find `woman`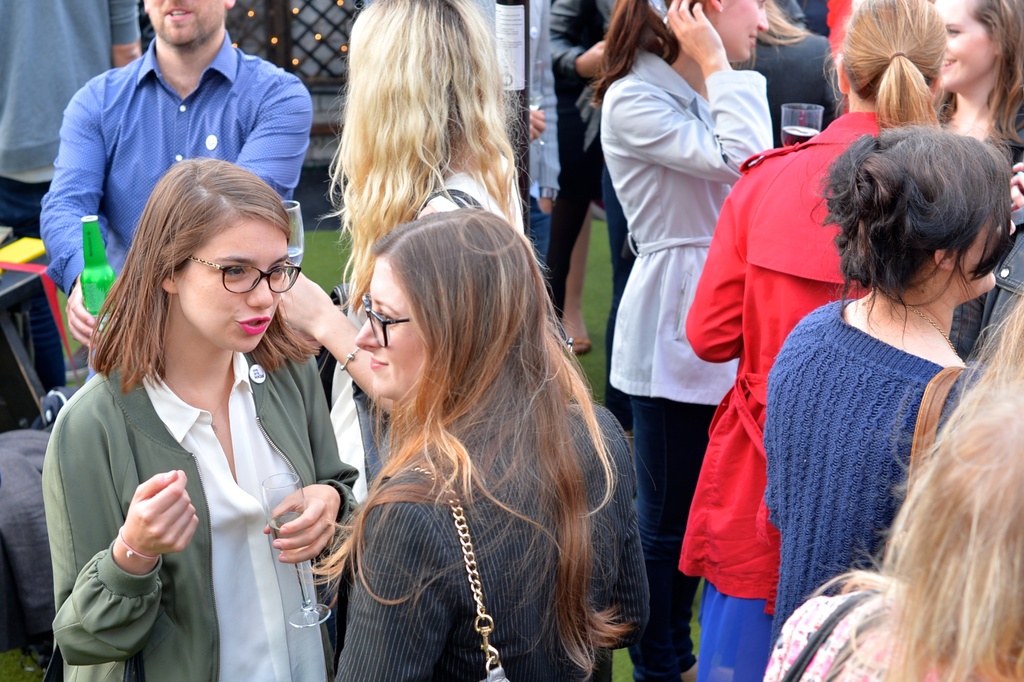
<bbox>276, 0, 523, 498</bbox>
